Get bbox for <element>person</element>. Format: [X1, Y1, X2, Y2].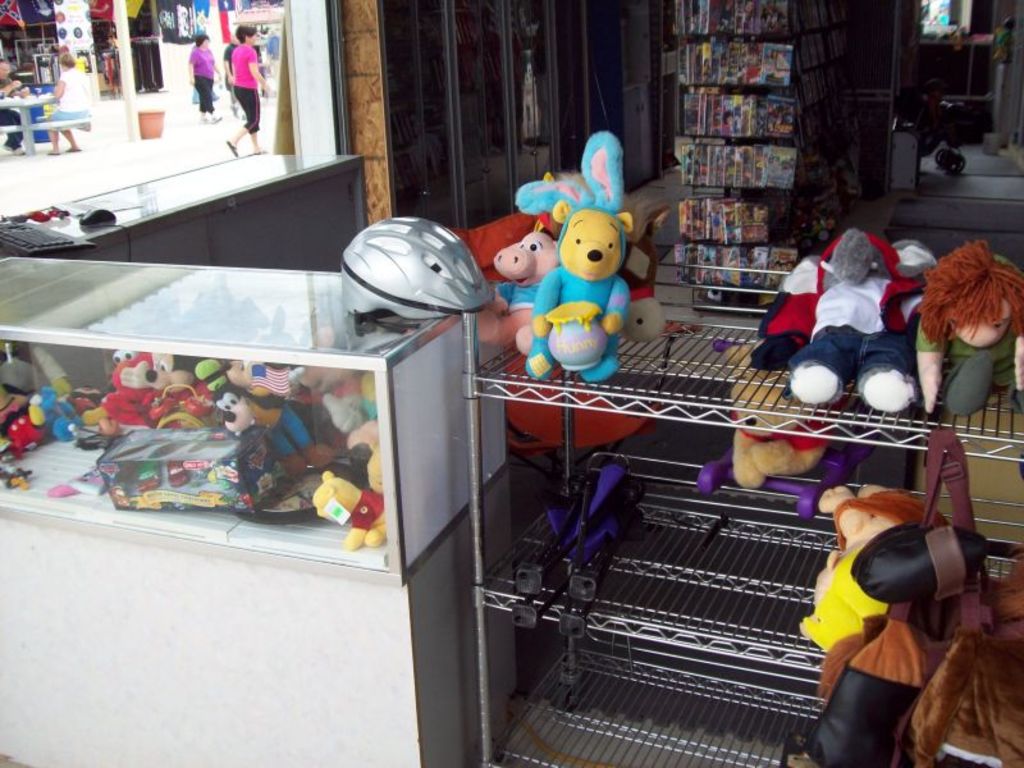
[0, 60, 29, 156].
